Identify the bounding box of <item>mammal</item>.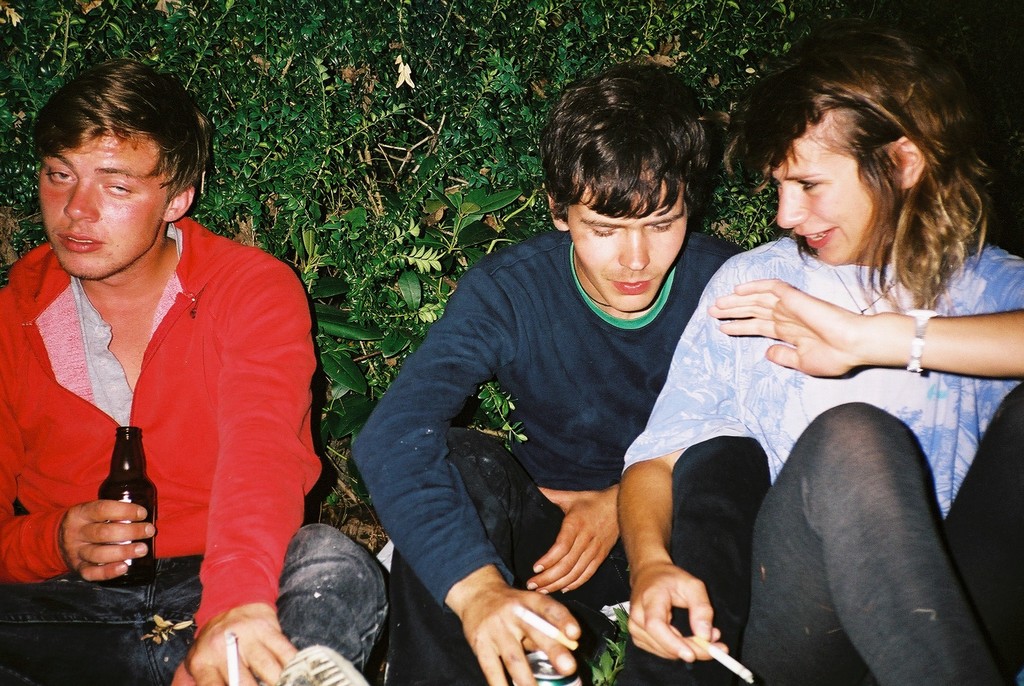
left=4, top=61, right=346, bottom=662.
